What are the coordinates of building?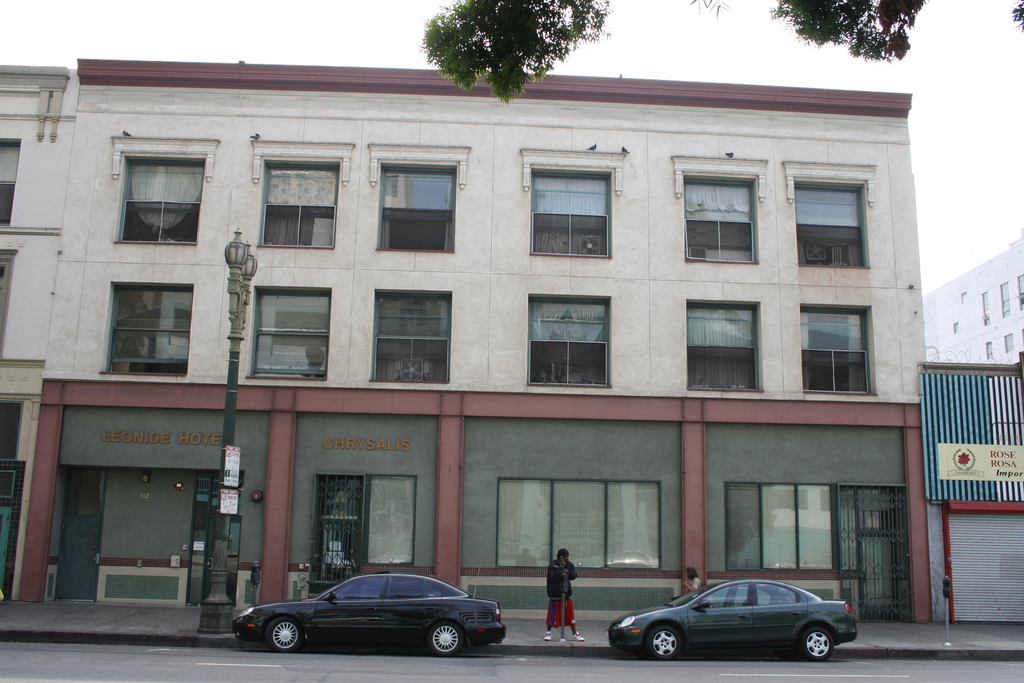
{"left": 19, "top": 59, "right": 932, "bottom": 623}.
